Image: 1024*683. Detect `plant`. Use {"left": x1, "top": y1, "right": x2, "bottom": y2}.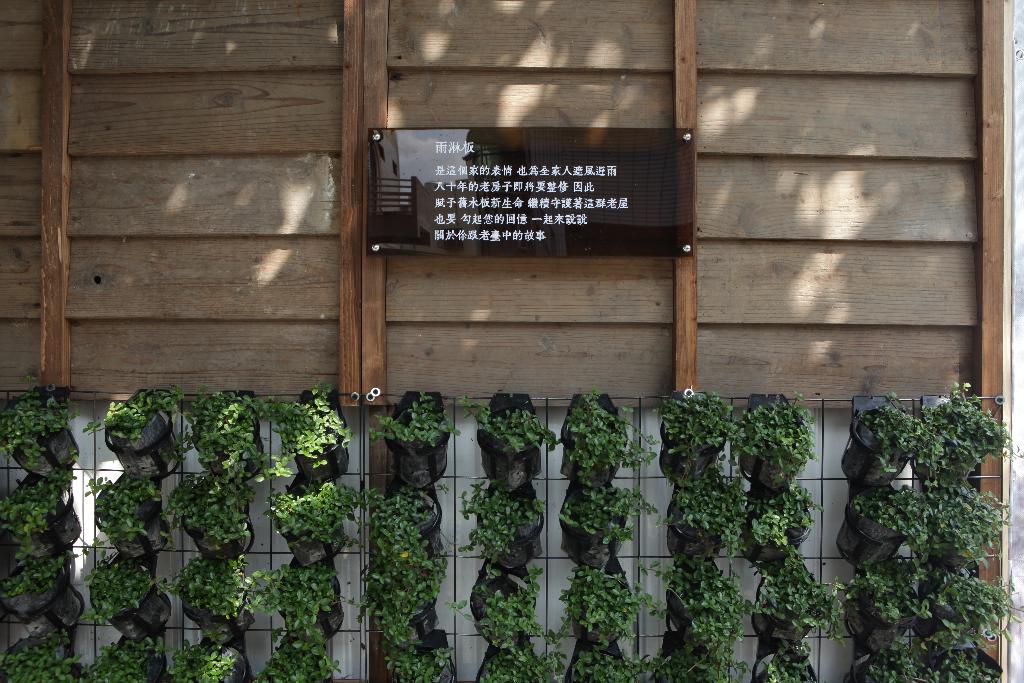
{"left": 909, "top": 618, "right": 1002, "bottom": 682}.
